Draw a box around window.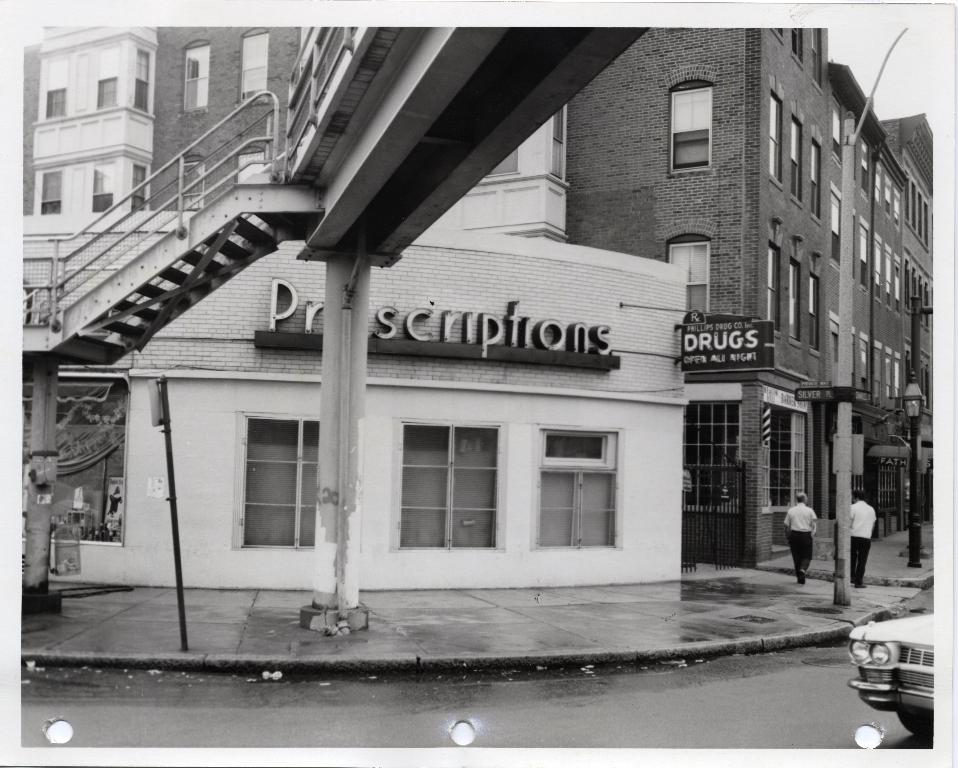
[97,80,119,107].
